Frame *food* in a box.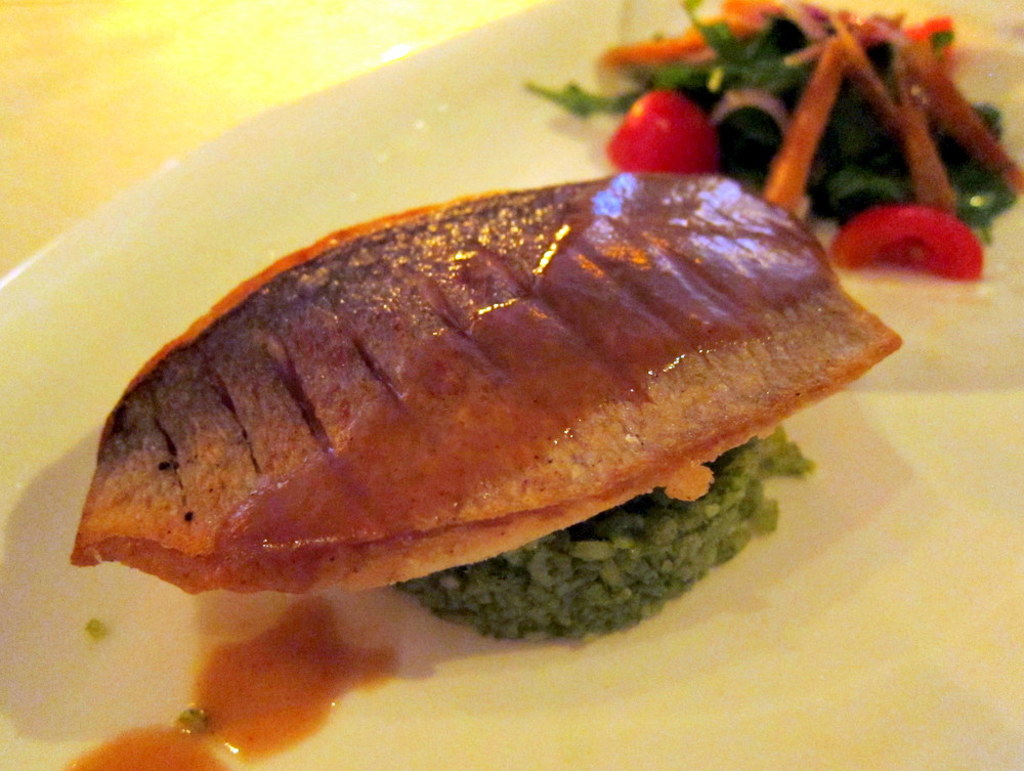
[525,0,1023,281].
